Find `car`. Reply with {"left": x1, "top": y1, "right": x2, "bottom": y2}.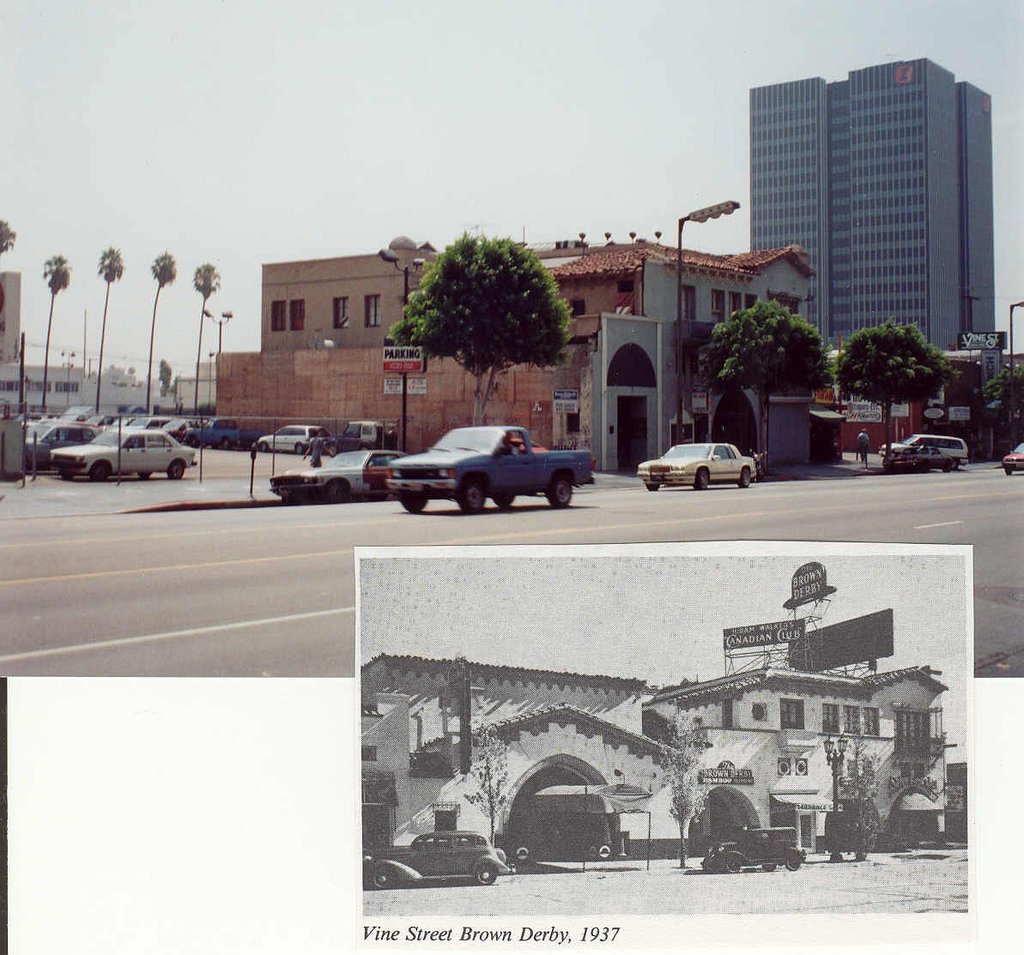
{"left": 58, "top": 432, "right": 199, "bottom": 484}.
